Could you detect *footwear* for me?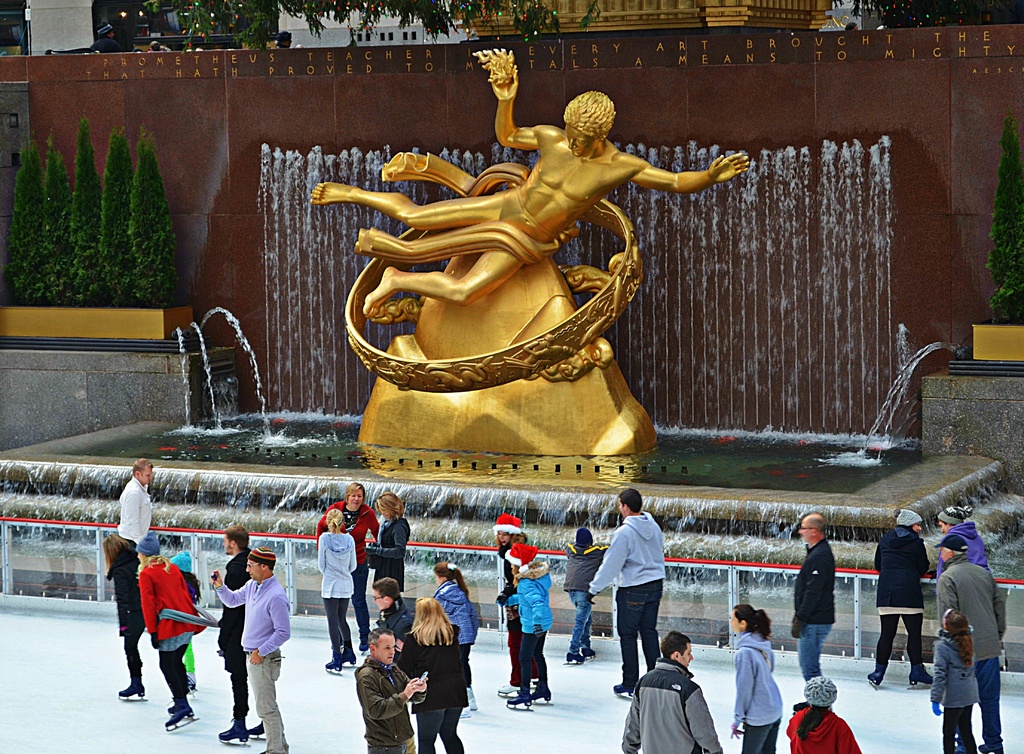
Detection result: left=250, top=719, right=265, bottom=741.
